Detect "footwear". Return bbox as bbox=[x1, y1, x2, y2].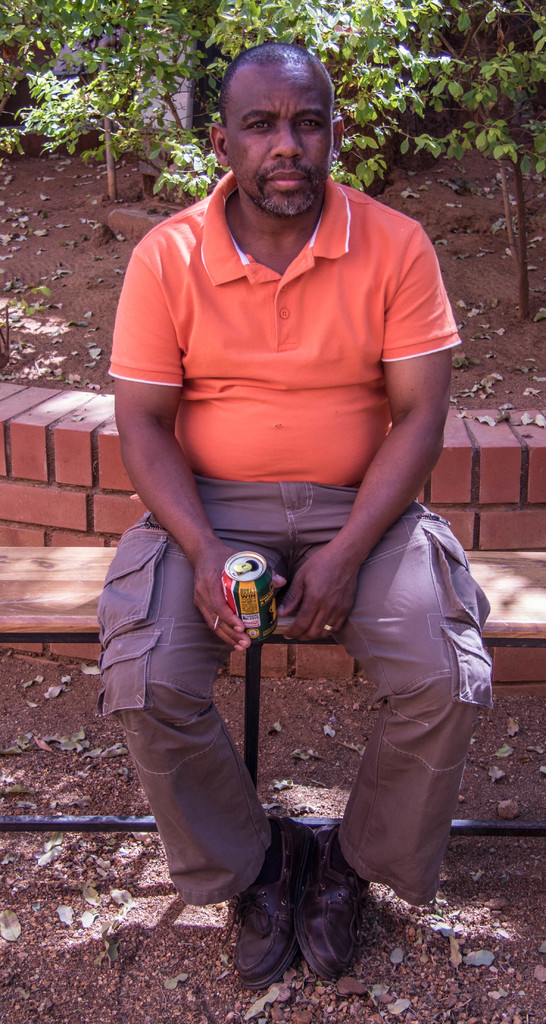
bbox=[295, 826, 381, 986].
